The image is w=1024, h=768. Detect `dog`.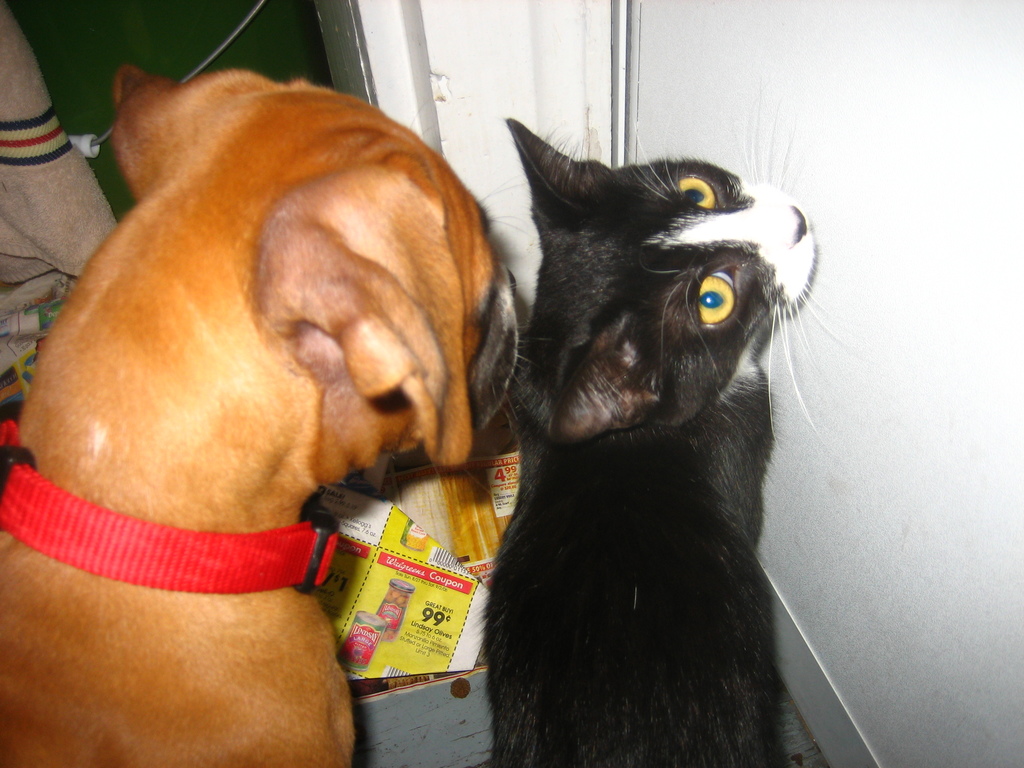
Detection: l=0, t=73, r=523, b=767.
